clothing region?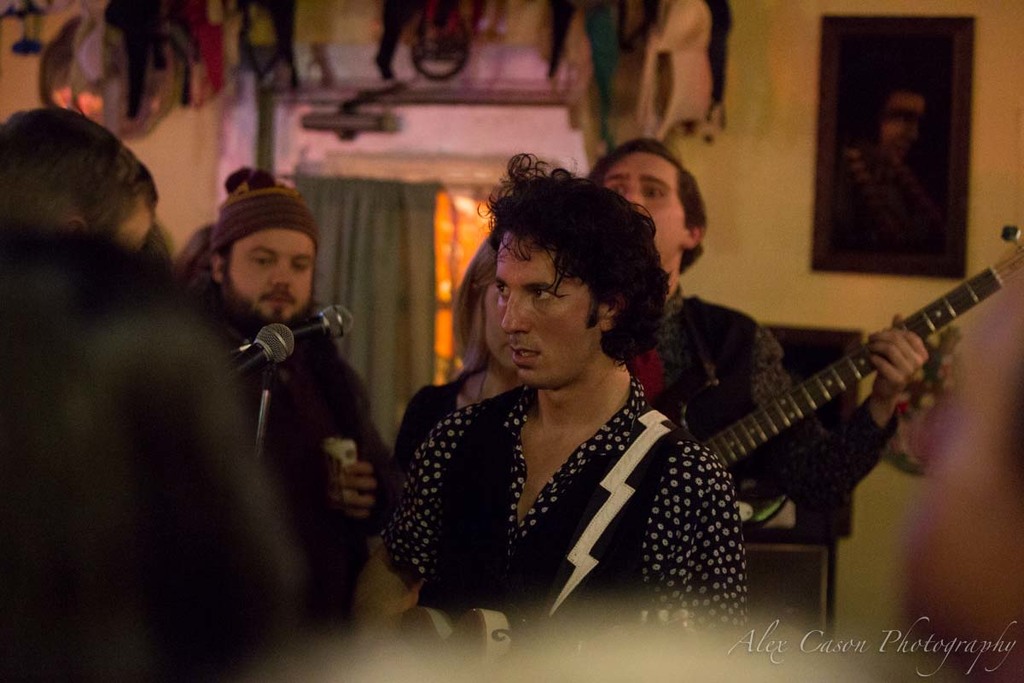
[left=381, top=322, right=780, bottom=632]
